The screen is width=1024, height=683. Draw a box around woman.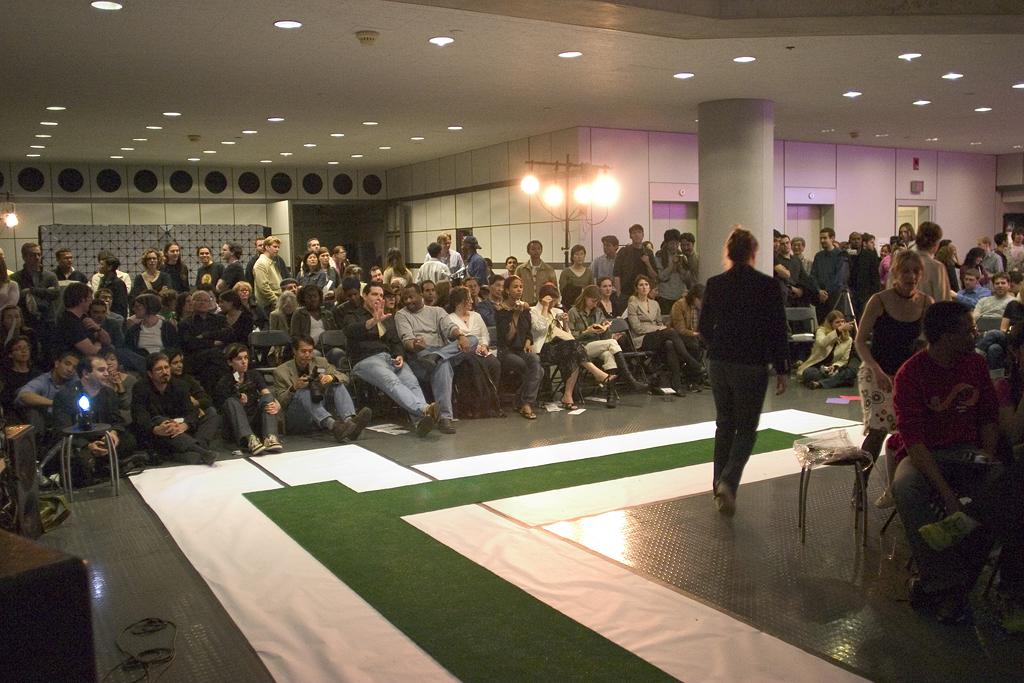
[x1=160, y1=243, x2=190, y2=296].
